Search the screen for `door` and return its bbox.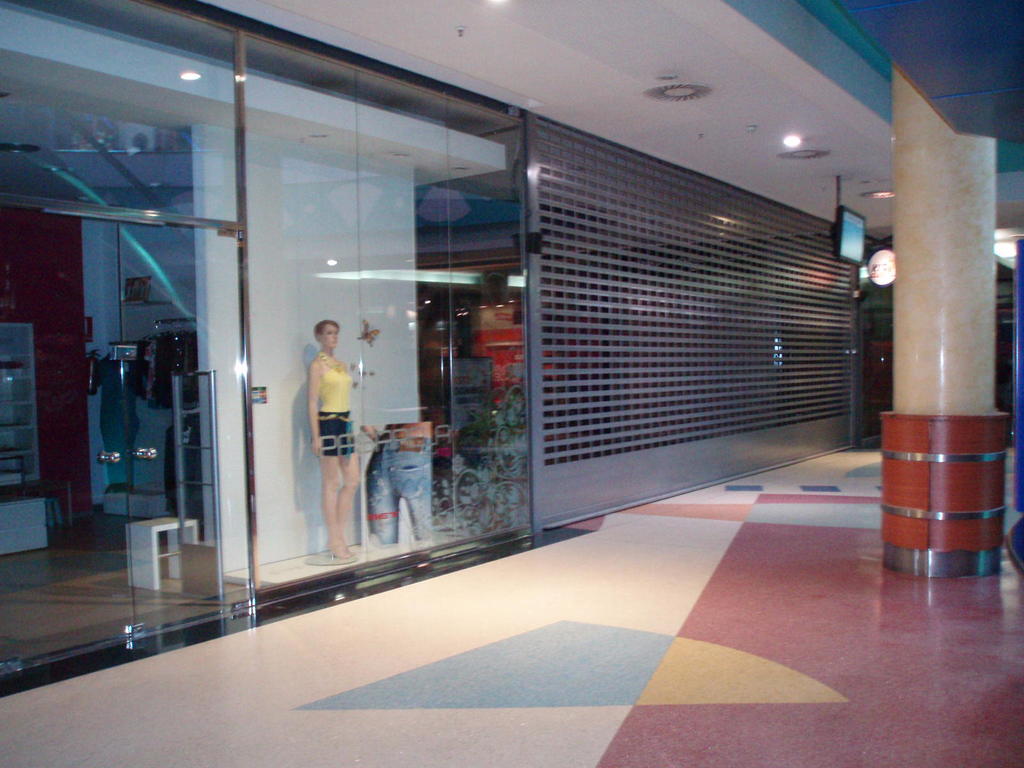
Found: rect(118, 223, 257, 641).
